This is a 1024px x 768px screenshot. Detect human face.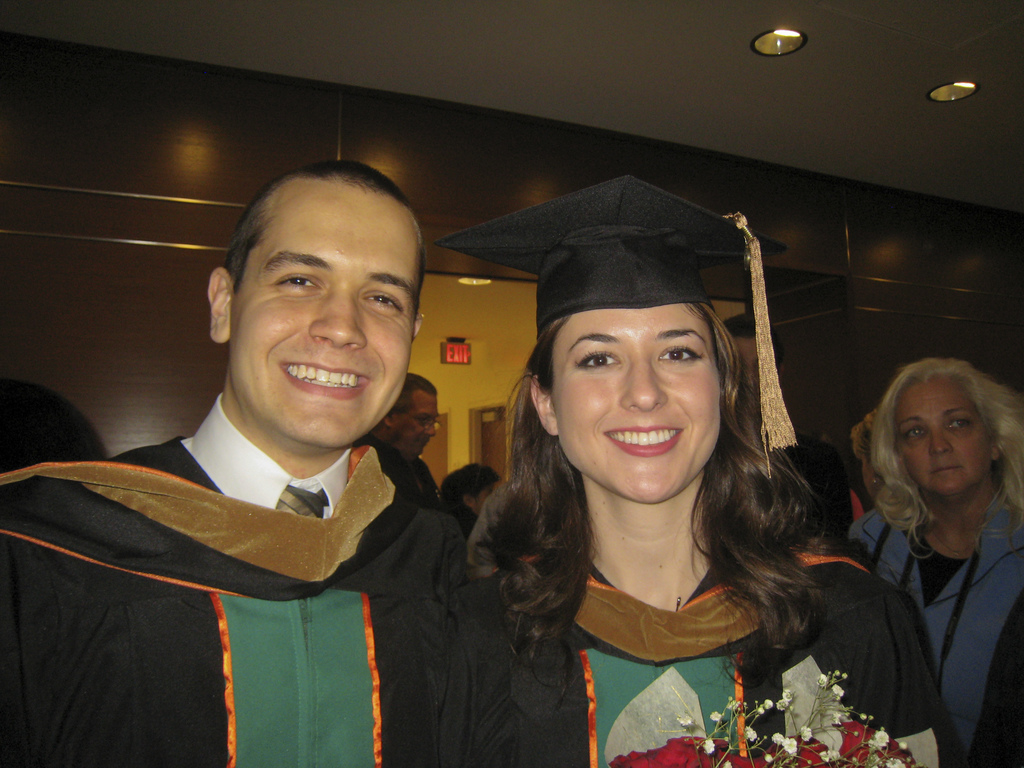
bbox(551, 305, 723, 502).
